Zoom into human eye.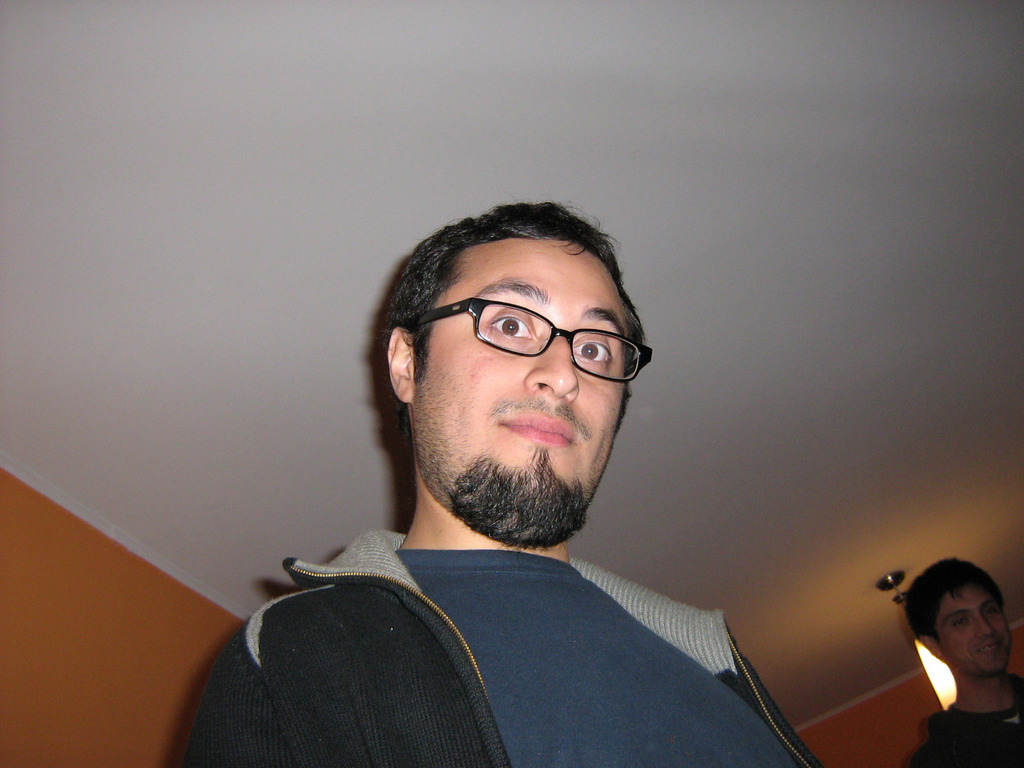
Zoom target: 489, 307, 537, 340.
